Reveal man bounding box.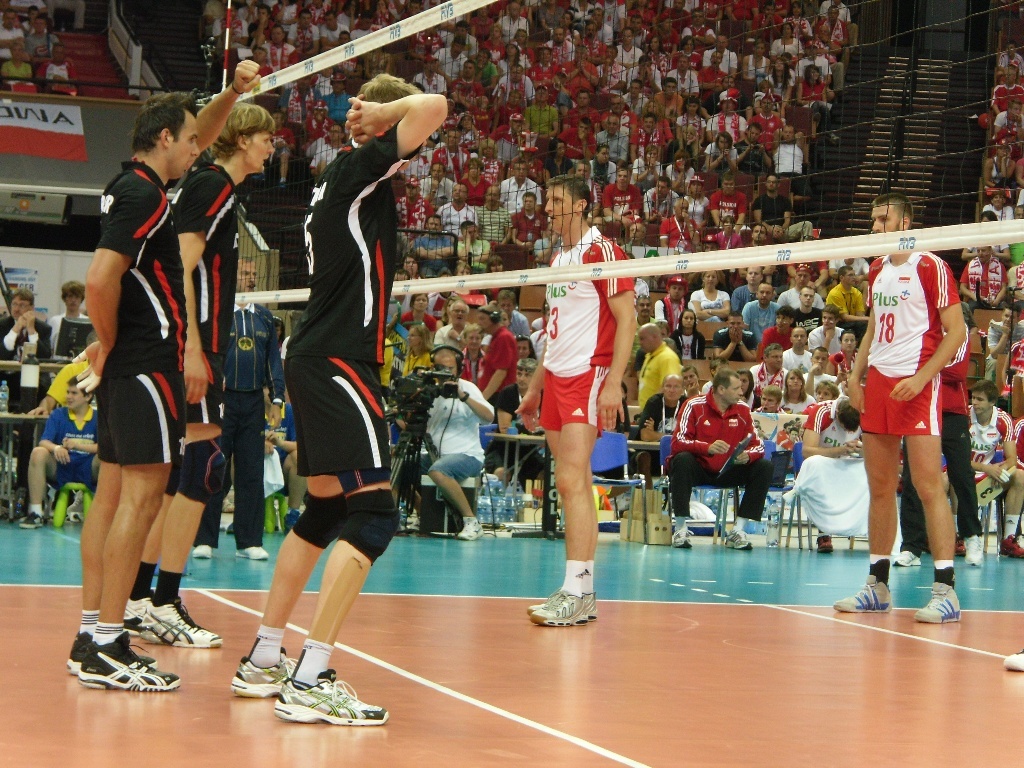
Revealed: x1=432, y1=299, x2=475, y2=353.
